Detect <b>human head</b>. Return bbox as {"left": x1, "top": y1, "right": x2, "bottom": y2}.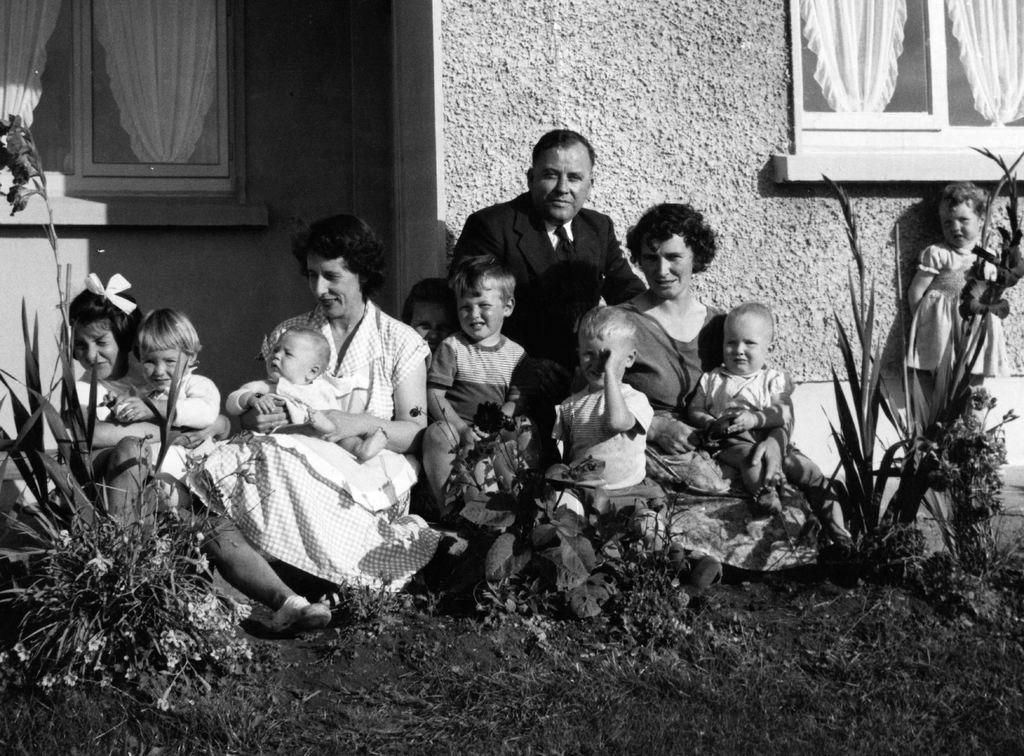
{"left": 524, "top": 131, "right": 596, "bottom": 226}.
